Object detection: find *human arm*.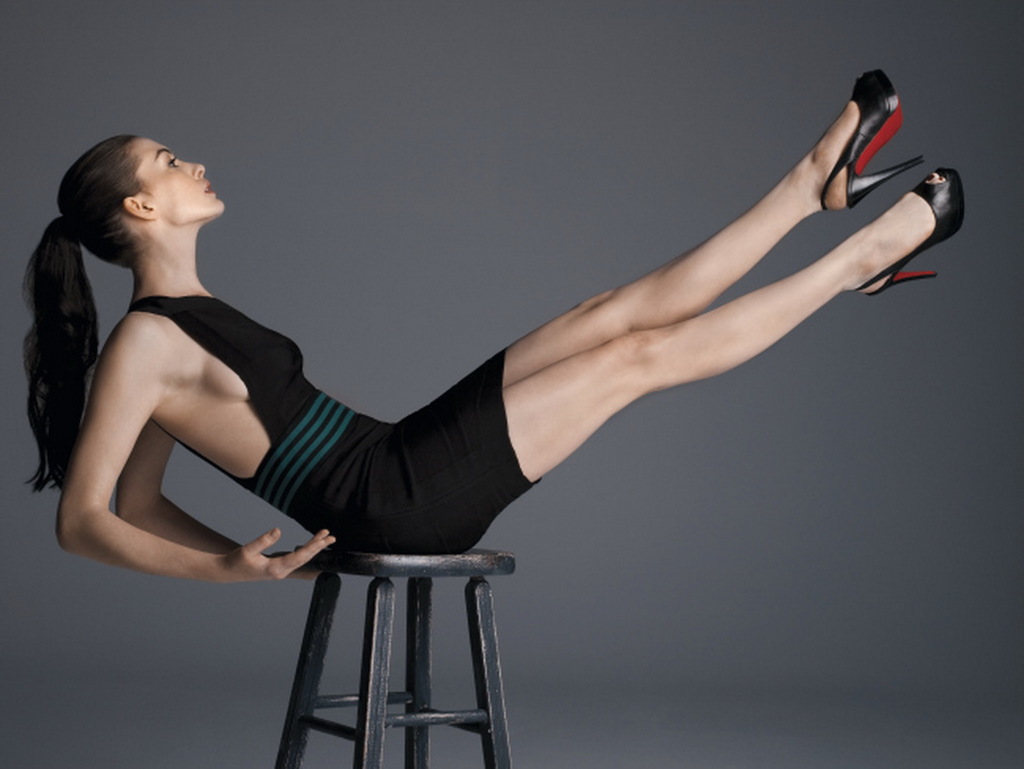
Rect(110, 416, 322, 575).
